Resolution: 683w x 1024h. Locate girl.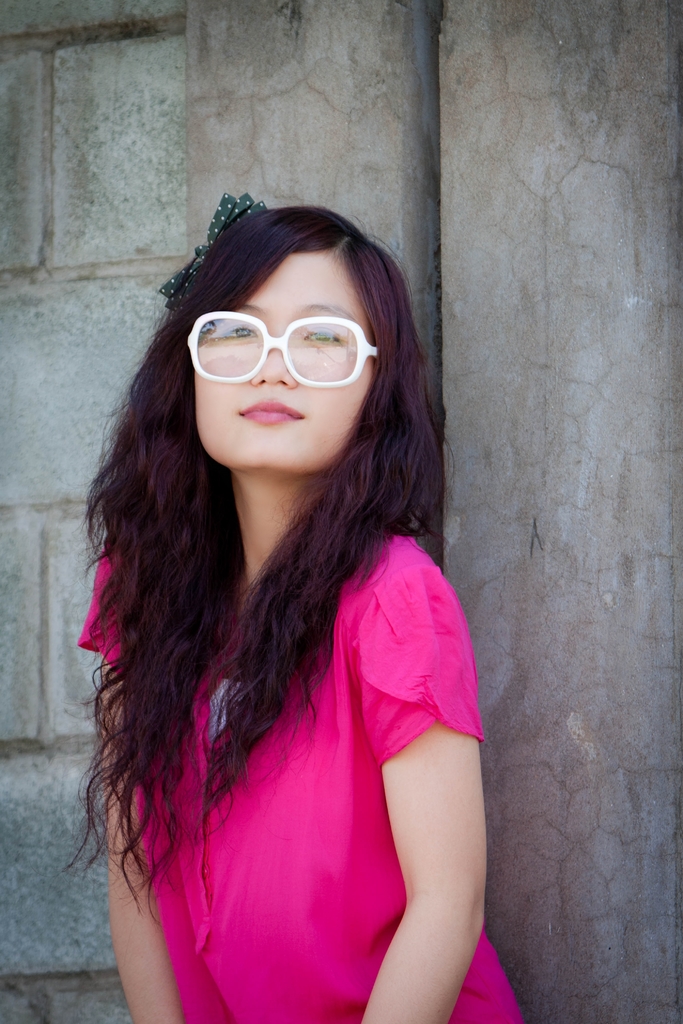
bbox=[75, 188, 528, 1023].
